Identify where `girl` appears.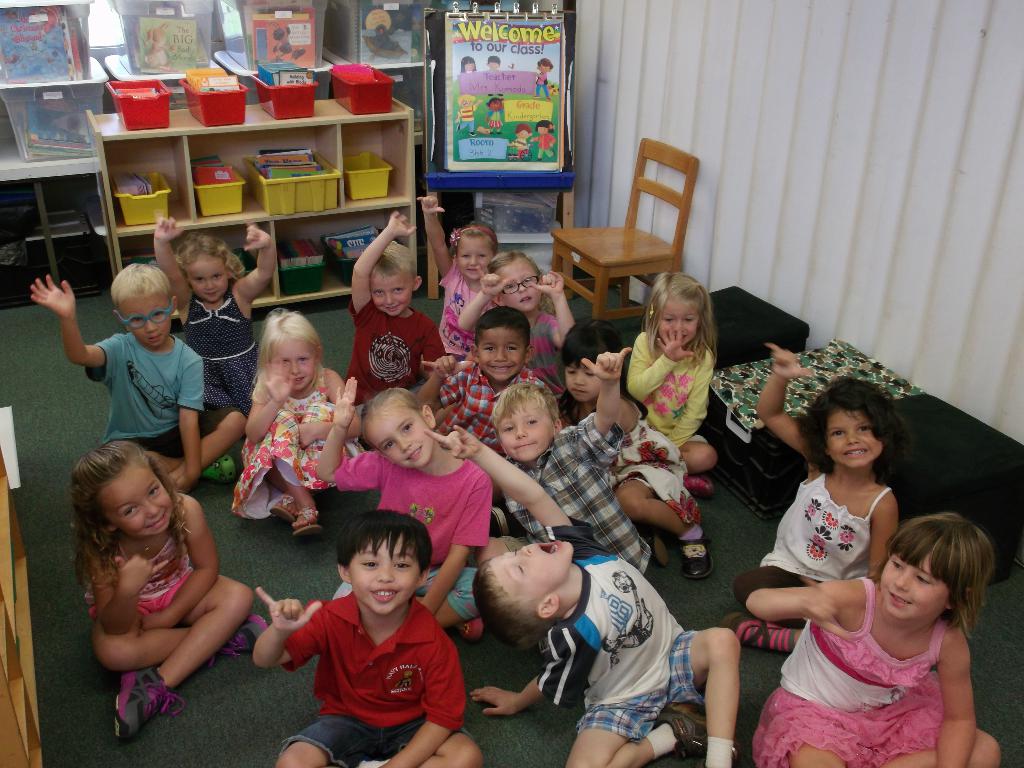
Appears at [x1=623, y1=276, x2=713, y2=499].
